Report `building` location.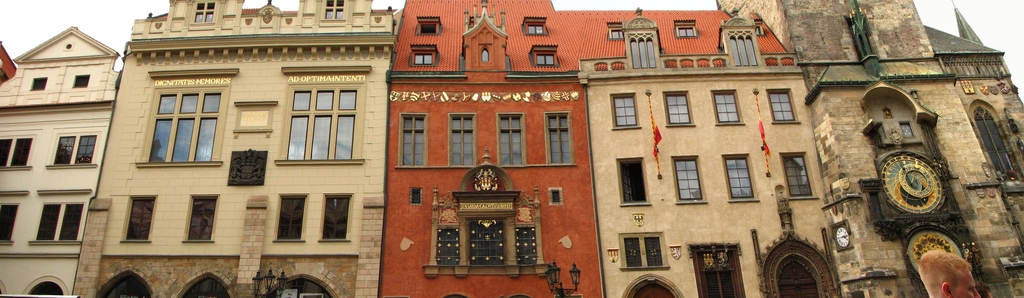
Report: bbox(552, 9, 842, 297).
